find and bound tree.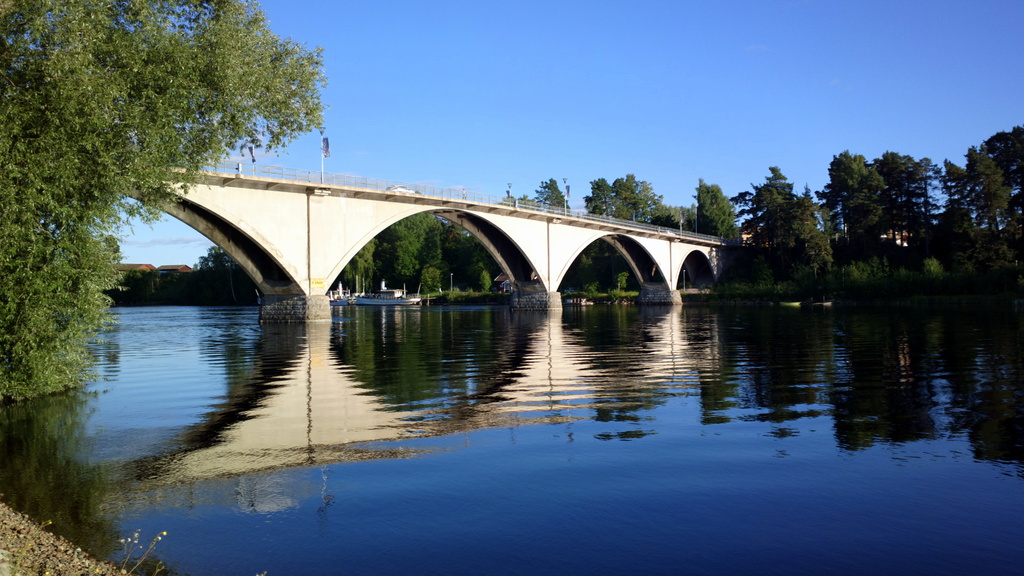
Bound: BBox(698, 175, 743, 246).
